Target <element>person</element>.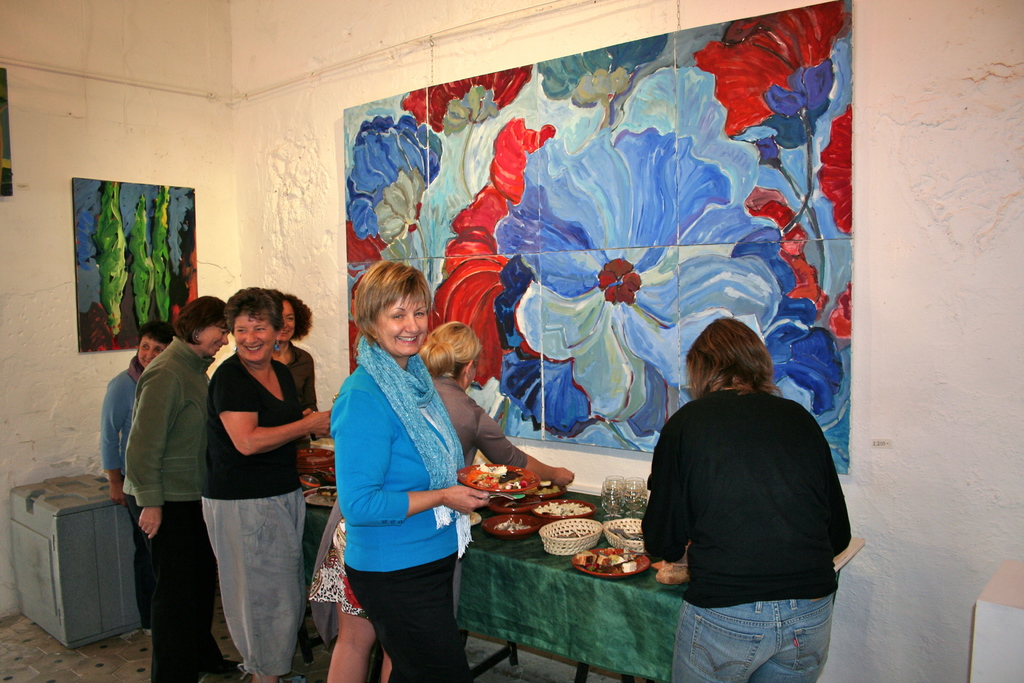
Target region: (left=643, top=314, right=854, bottom=682).
